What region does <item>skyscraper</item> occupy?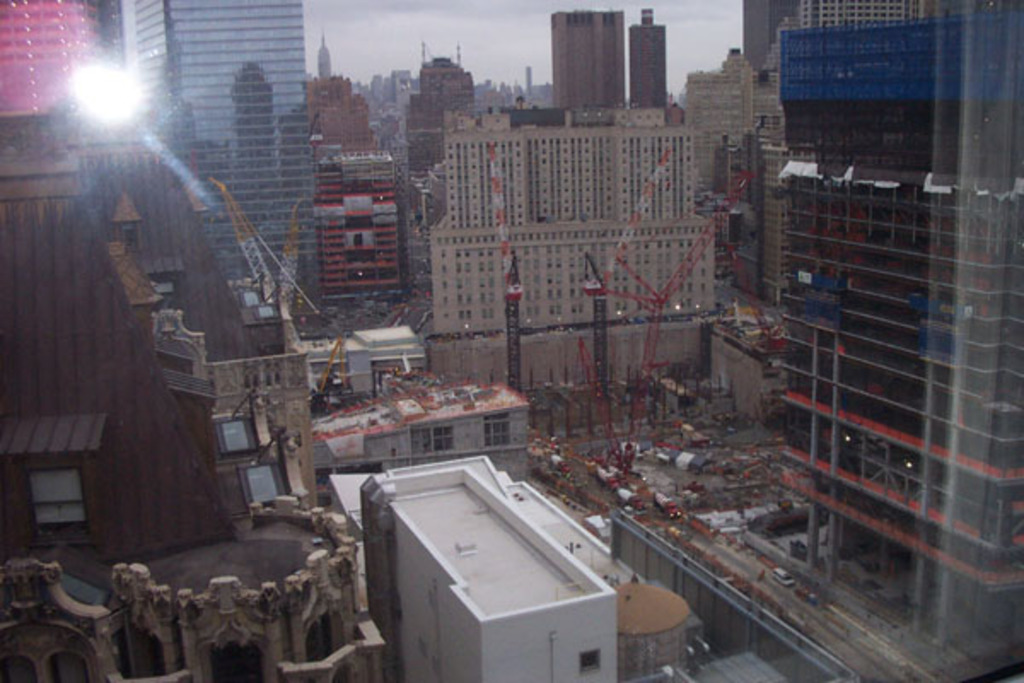
[left=0, top=0, right=140, bottom=220].
